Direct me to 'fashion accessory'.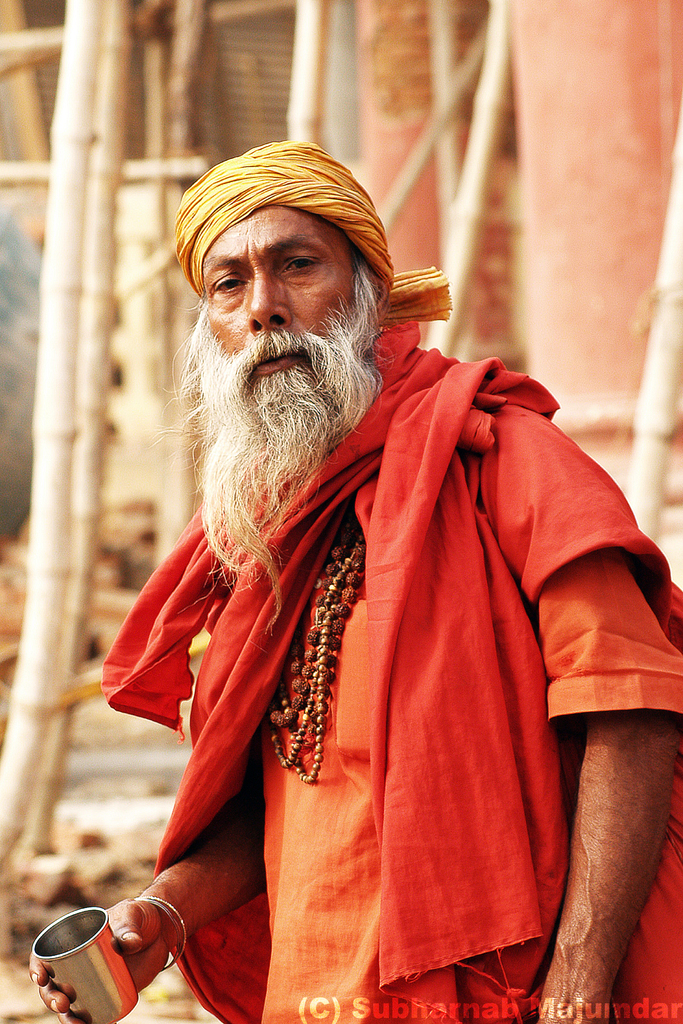
Direction: x1=137 y1=904 x2=188 y2=967.
